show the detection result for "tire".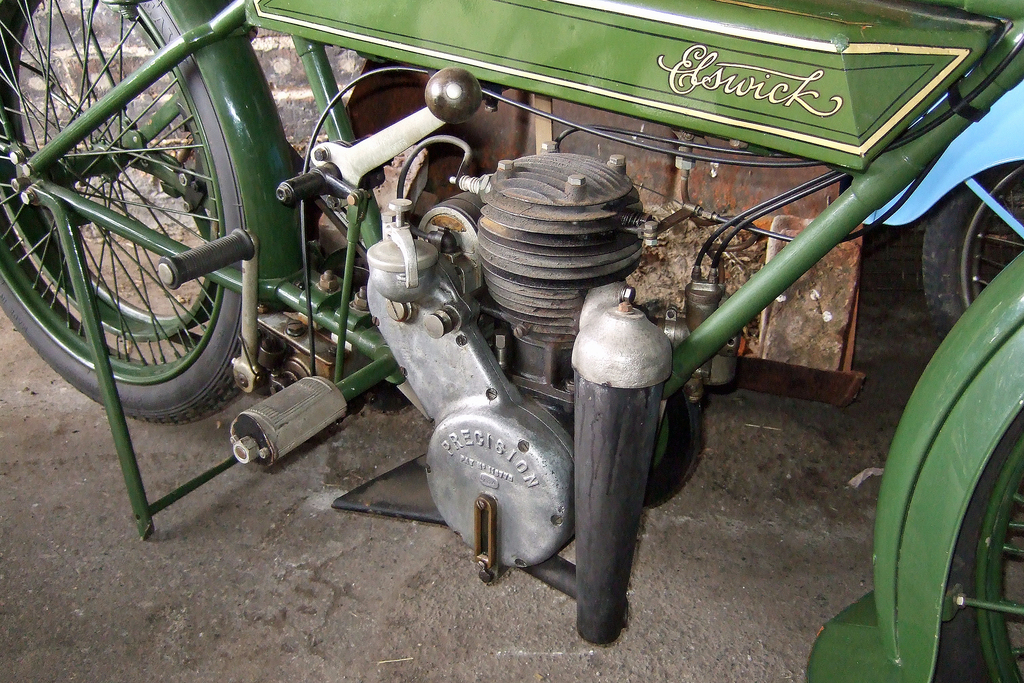
l=10, t=46, r=252, b=422.
